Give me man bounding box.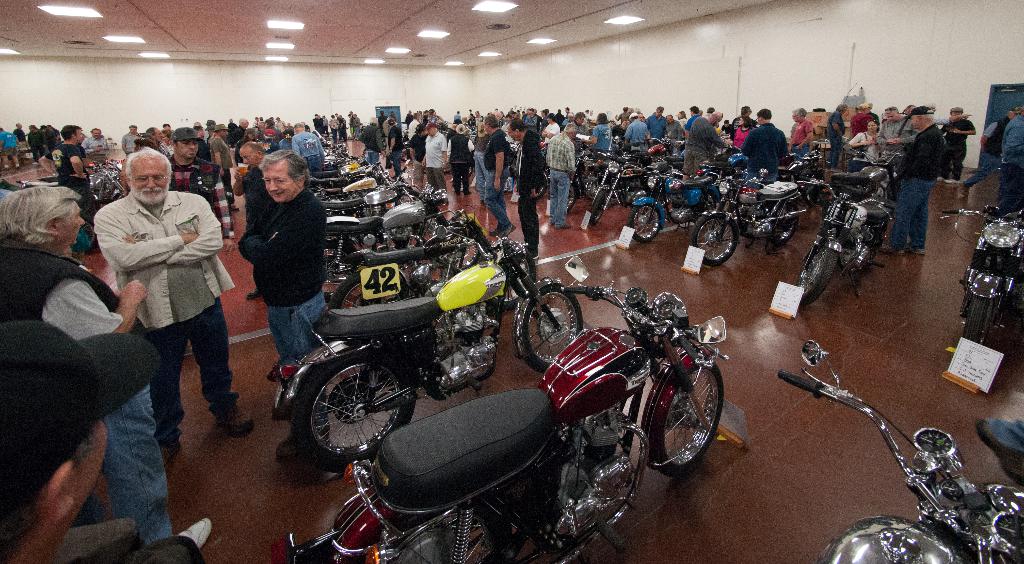
{"left": 683, "top": 106, "right": 744, "bottom": 193}.
